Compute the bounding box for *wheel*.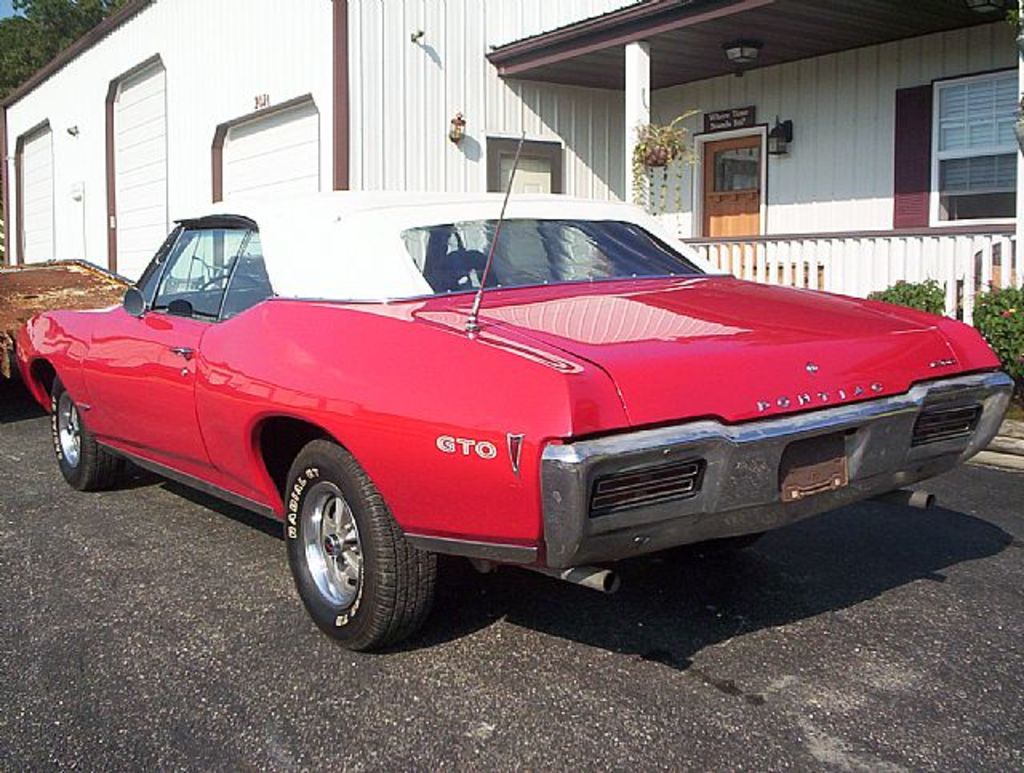
box(194, 272, 258, 299).
